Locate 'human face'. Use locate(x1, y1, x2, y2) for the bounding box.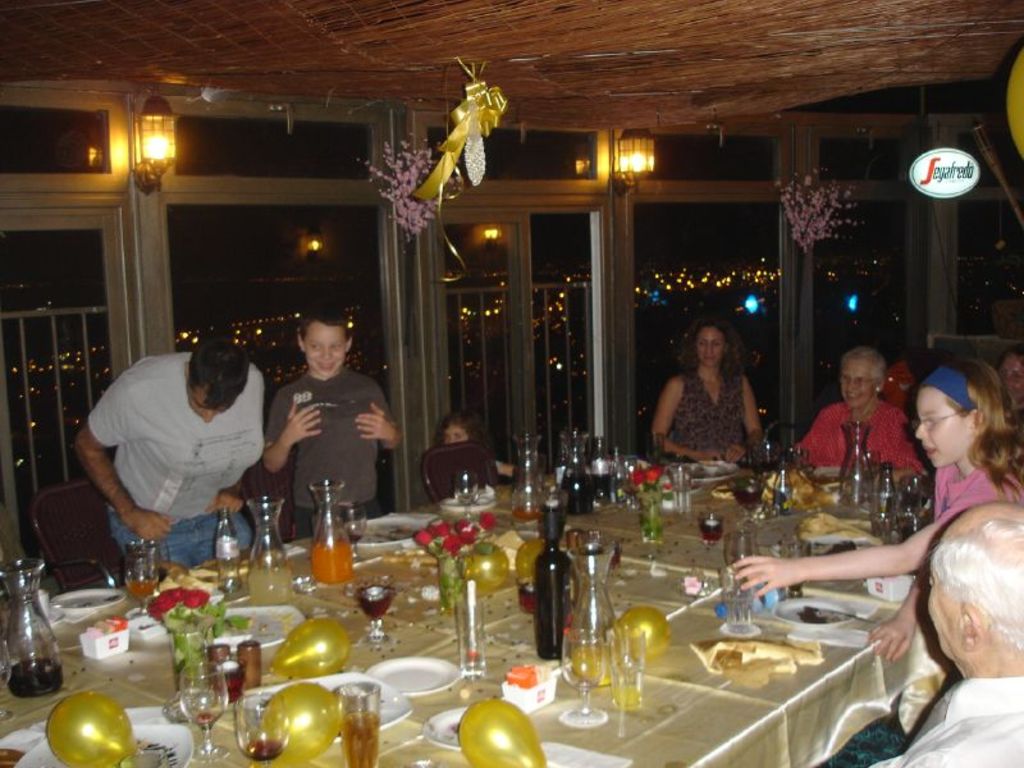
locate(695, 325, 723, 367).
